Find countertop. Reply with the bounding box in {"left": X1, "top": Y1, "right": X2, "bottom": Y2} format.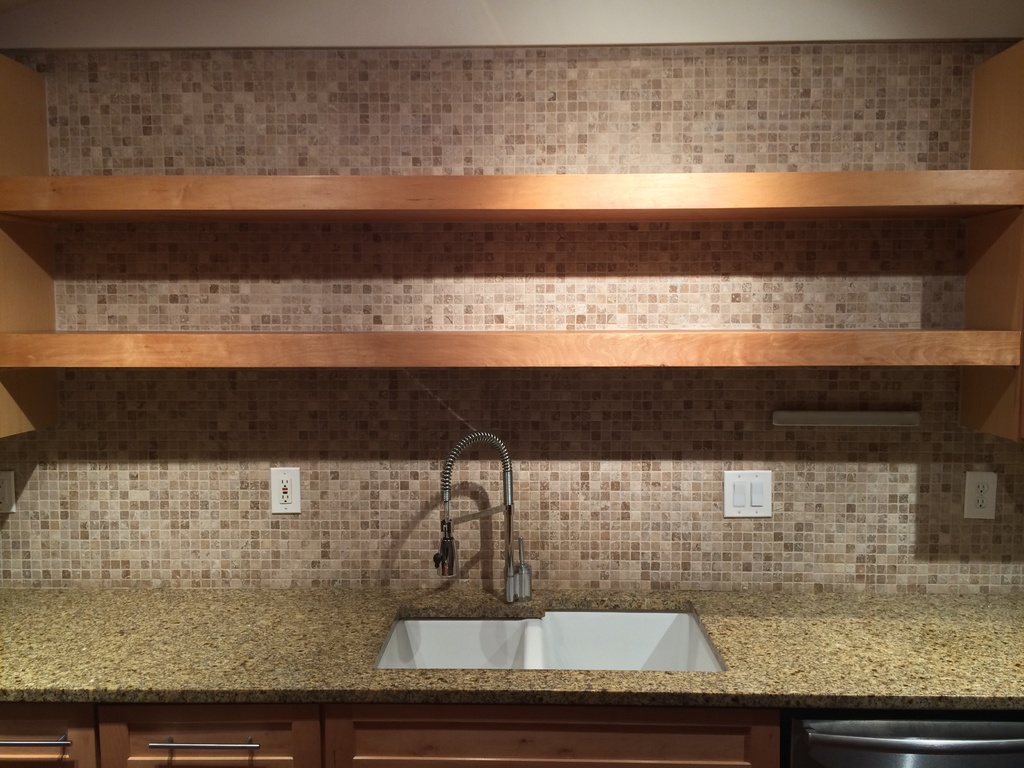
{"left": 0, "top": 586, "right": 1023, "bottom": 709}.
